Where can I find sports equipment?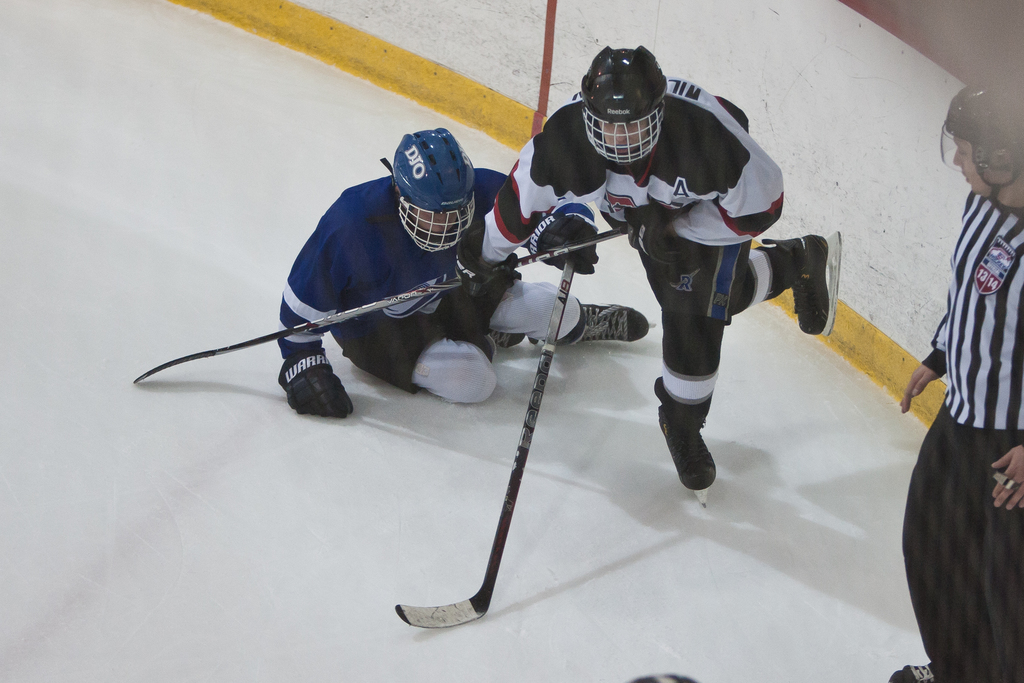
You can find it at <box>134,223,627,383</box>.
